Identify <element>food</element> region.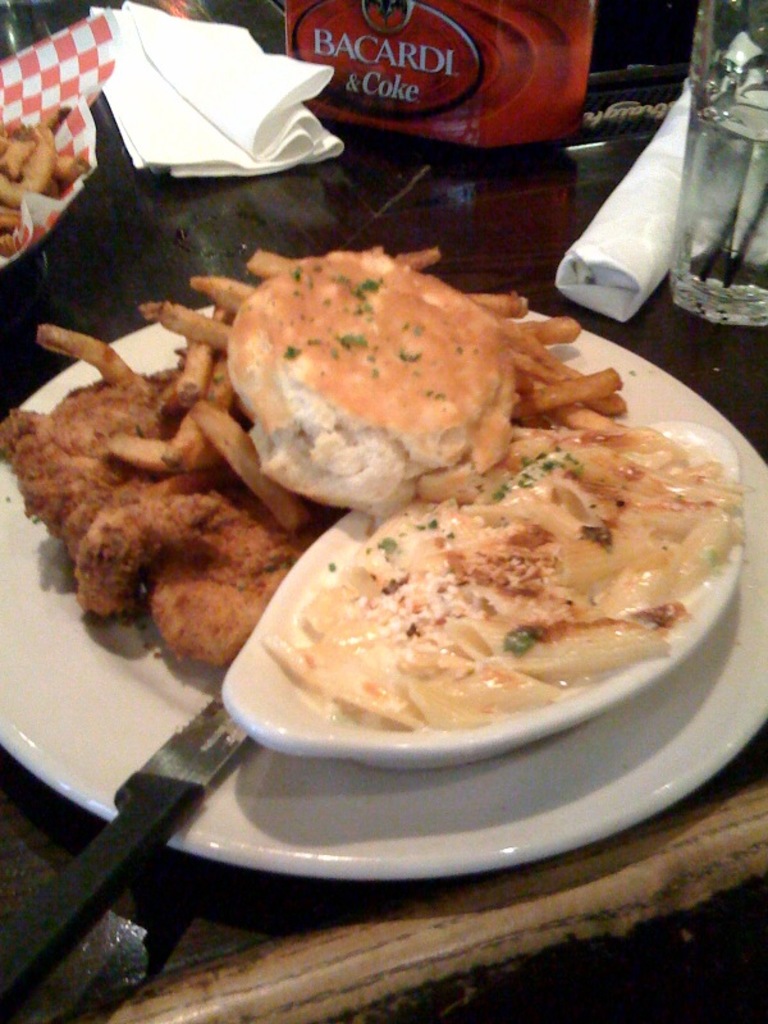
Region: <bbox>0, 250, 650, 669</bbox>.
